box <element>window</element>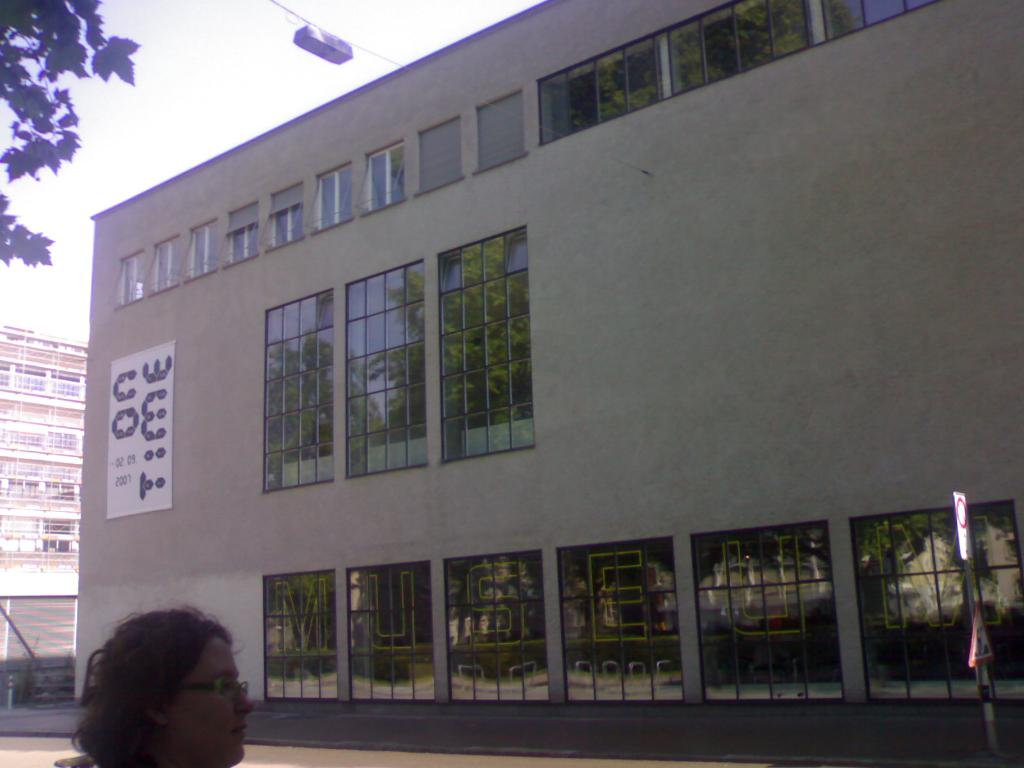
263 569 335 703
